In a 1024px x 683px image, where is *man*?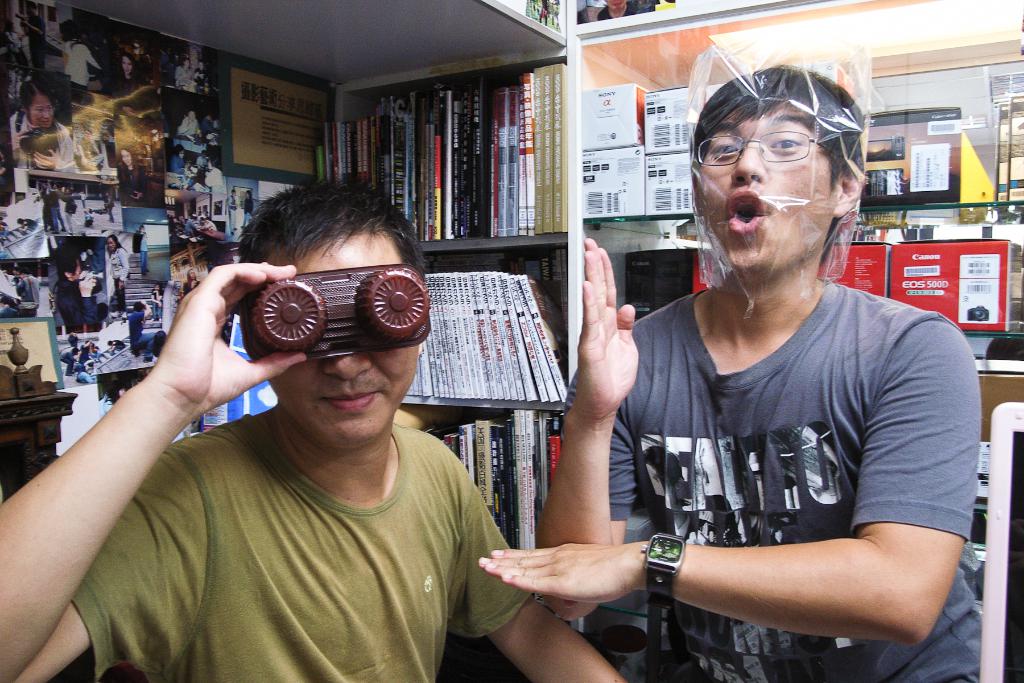
55, 248, 100, 333.
